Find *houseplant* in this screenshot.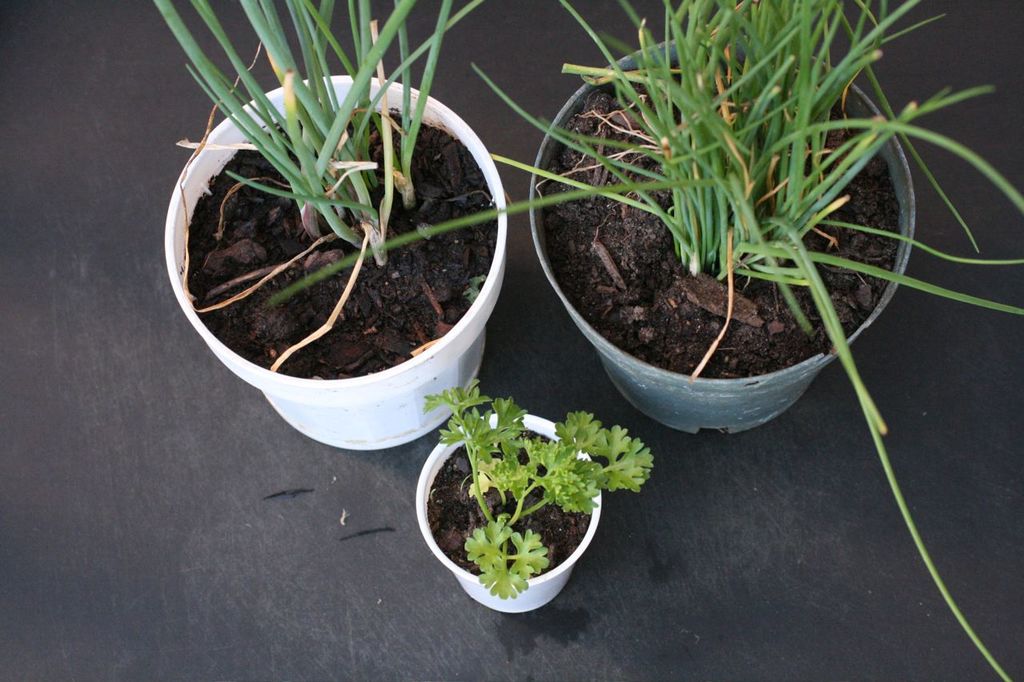
The bounding box for *houseplant* is [x1=414, y1=374, x2=656, y2=616].
